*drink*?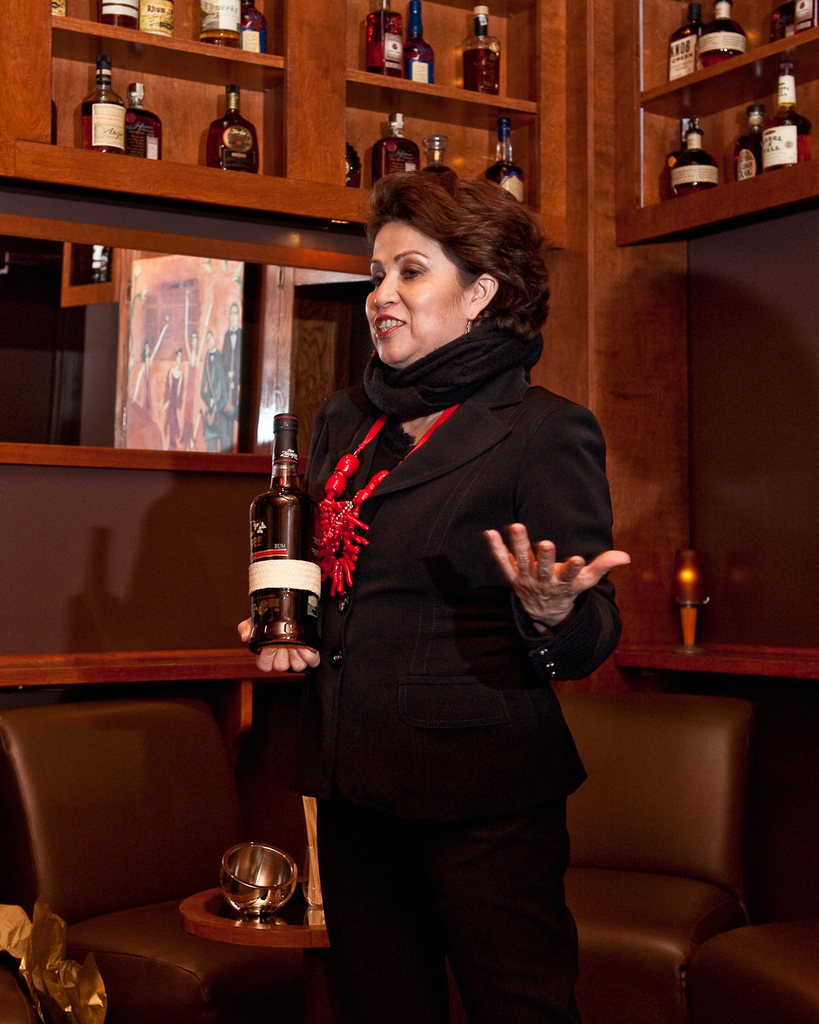
[left=360, top=0, right=405, bottom=73]
